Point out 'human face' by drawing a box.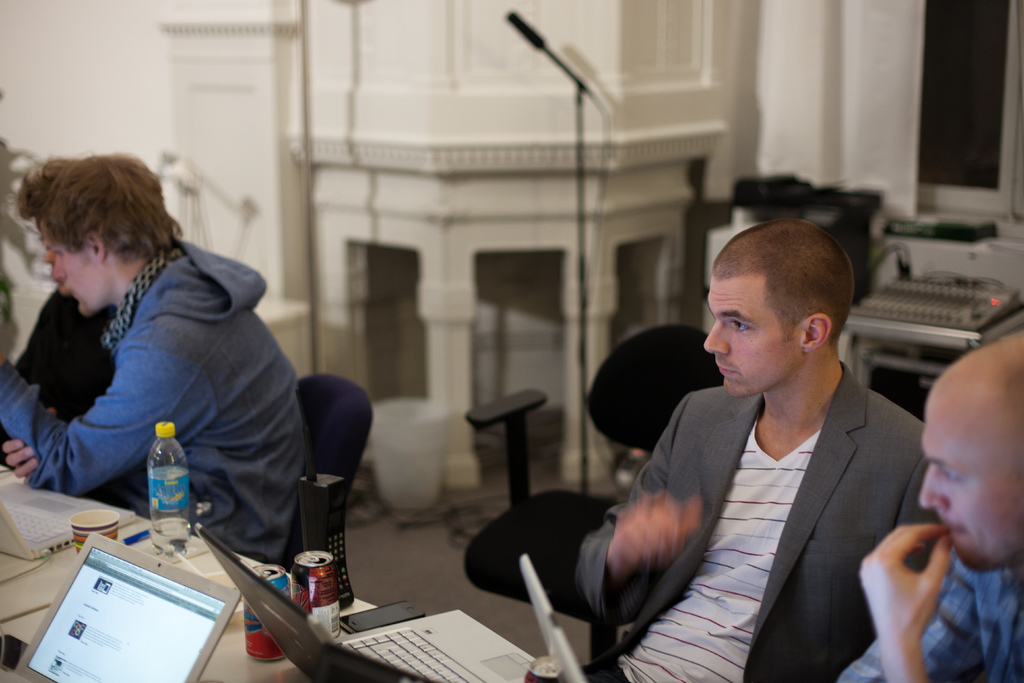
41, 219, 102, 315.
